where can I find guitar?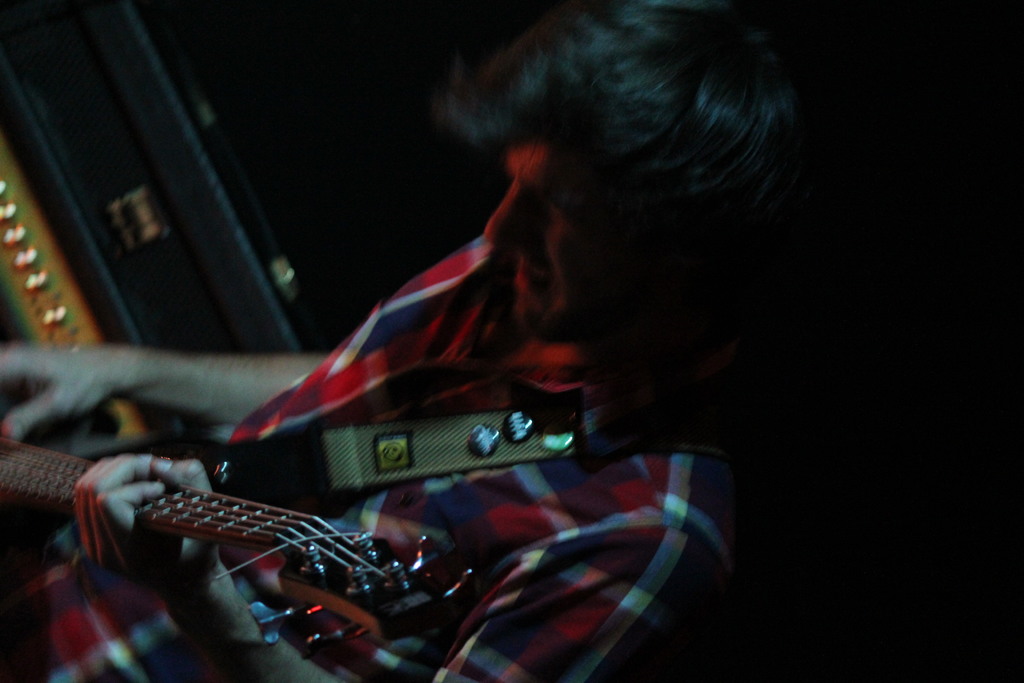
You can find it at locate(68, 440, 507, 646).
